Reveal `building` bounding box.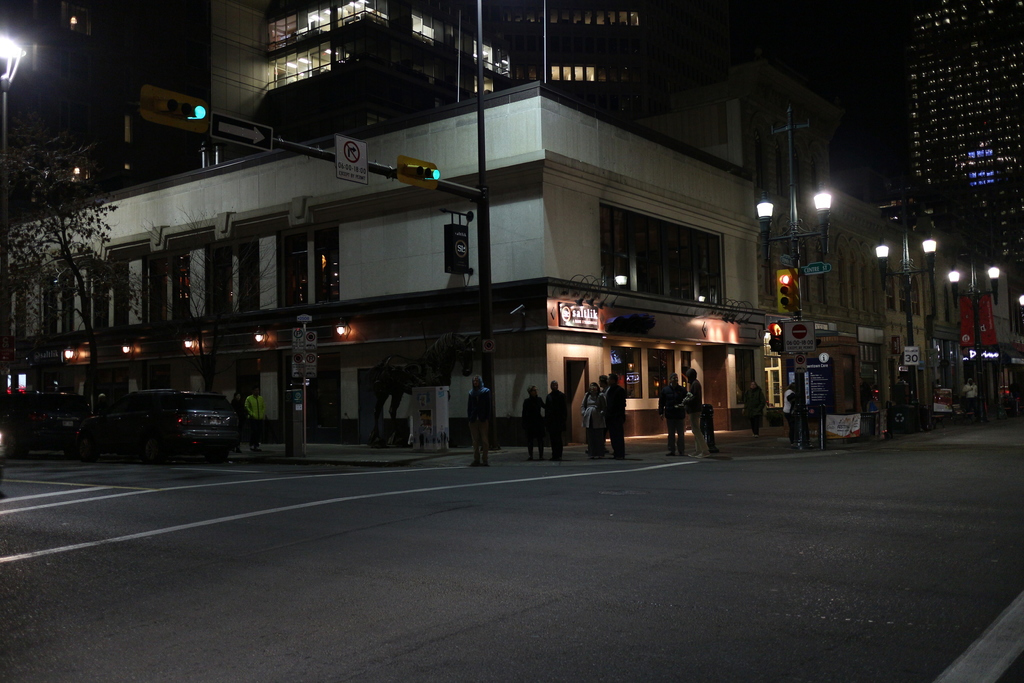
Revealed: bbox=(911, 0, 1023, 264).
